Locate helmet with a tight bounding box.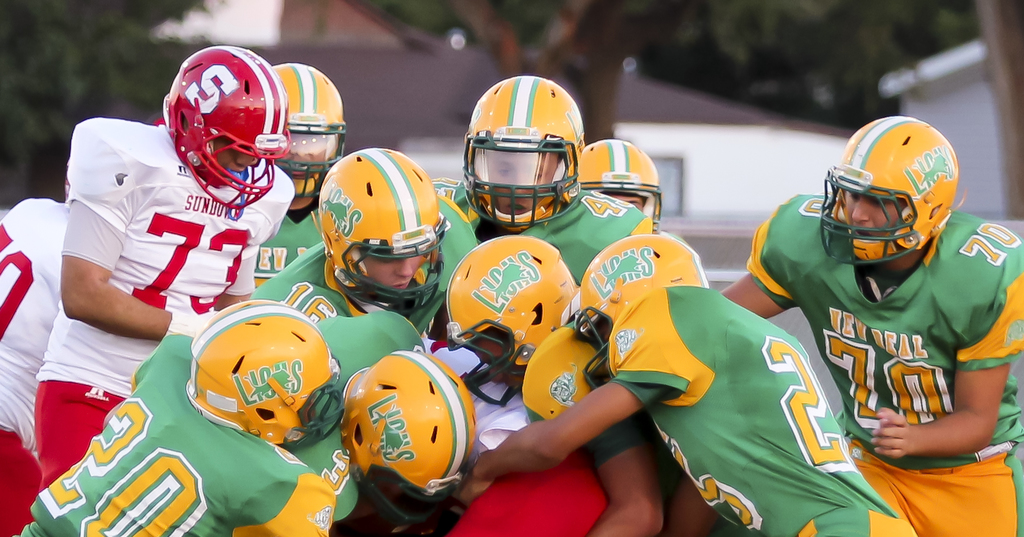
[188,296,345,449].
